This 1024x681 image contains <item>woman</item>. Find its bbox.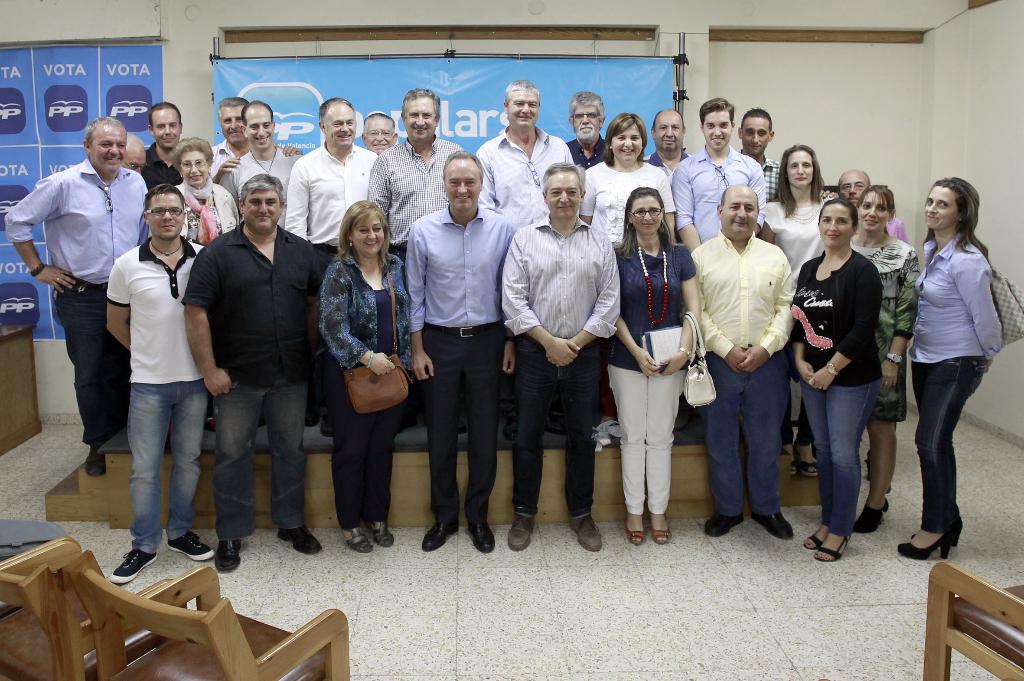
left=172, top=137, right=239, bottom=246.
